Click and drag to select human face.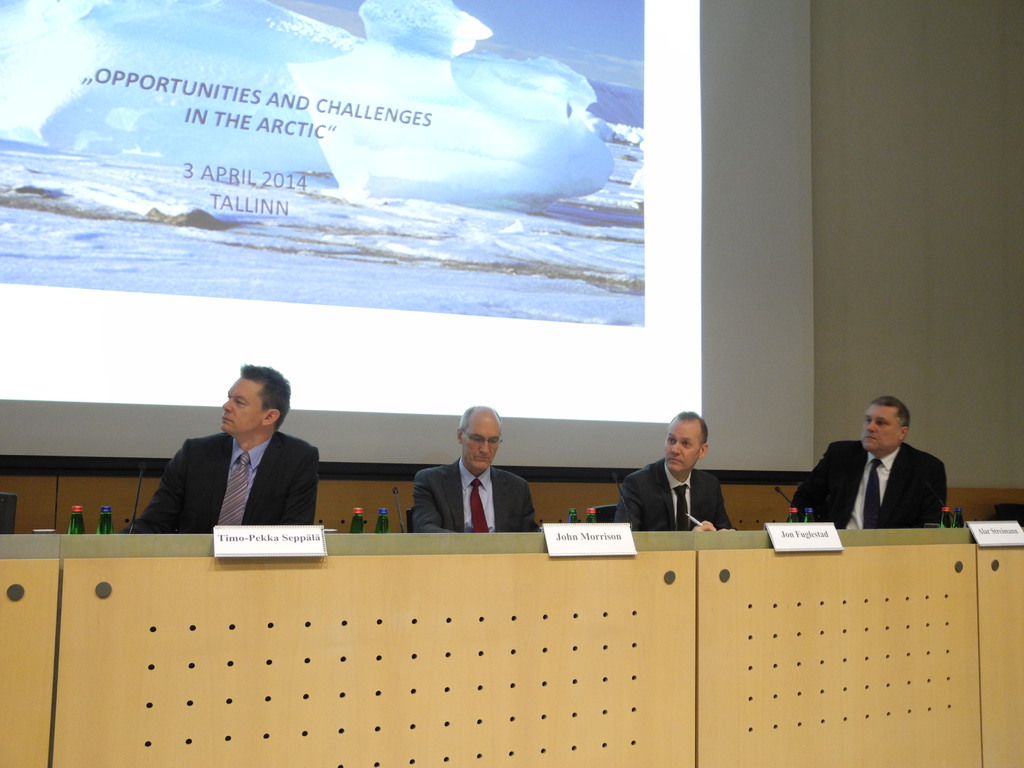
Selection: select_region(460, 420, 501, 471).
